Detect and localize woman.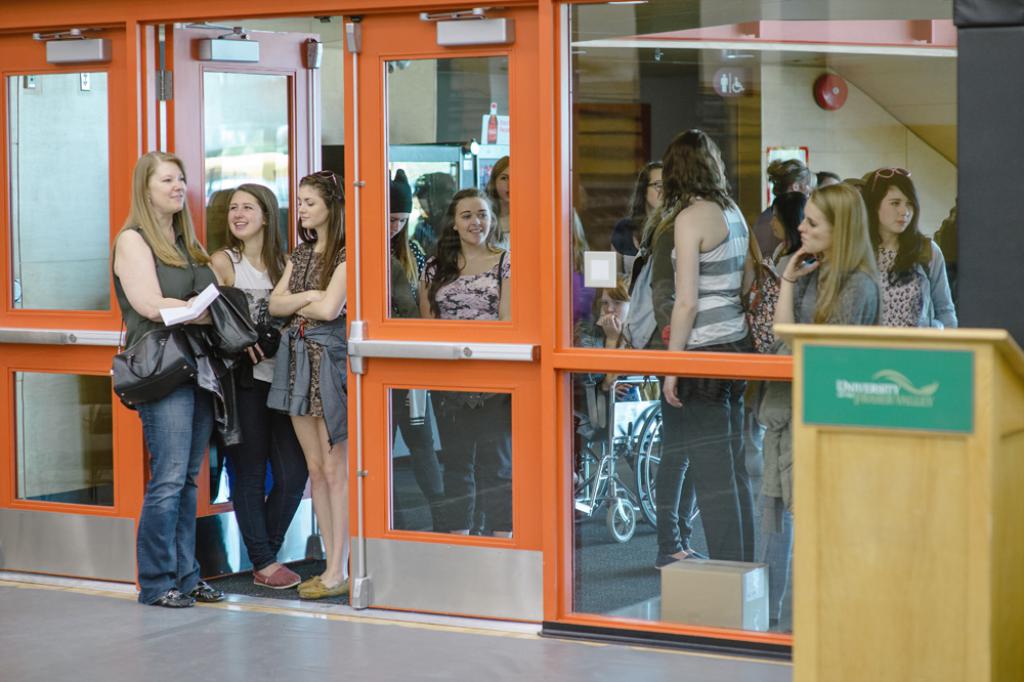
Localized at crop(572, 287, 647, 481).
